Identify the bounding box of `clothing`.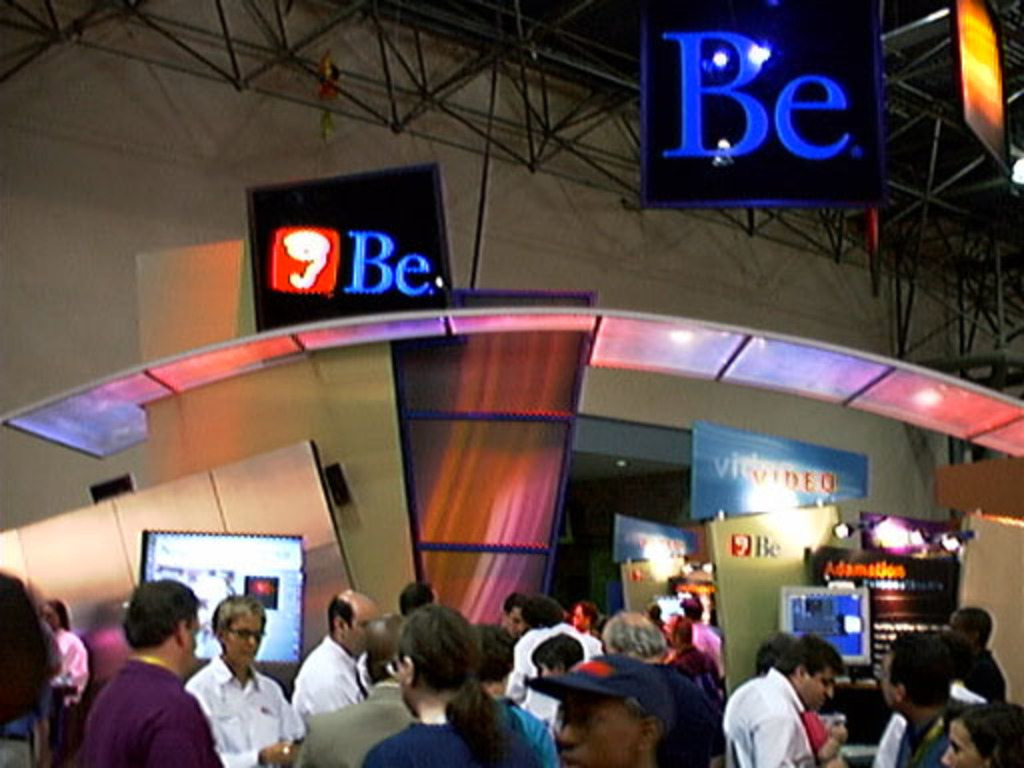
BBox(76, 662, 220, 766).
